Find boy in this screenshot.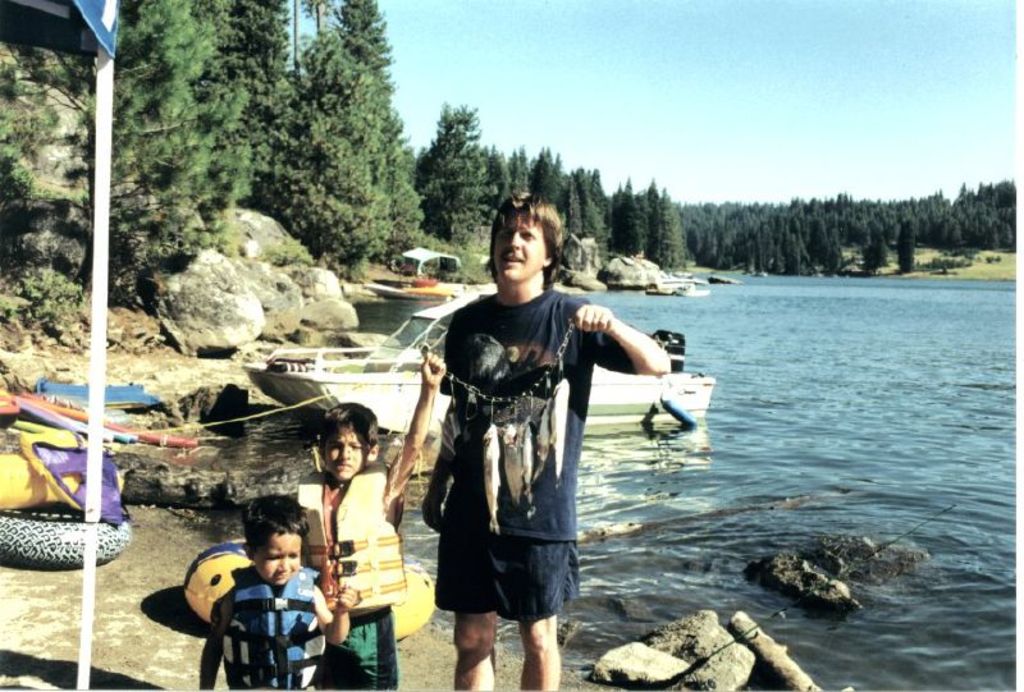
The bounding box for boy is [294,338,443,691].
